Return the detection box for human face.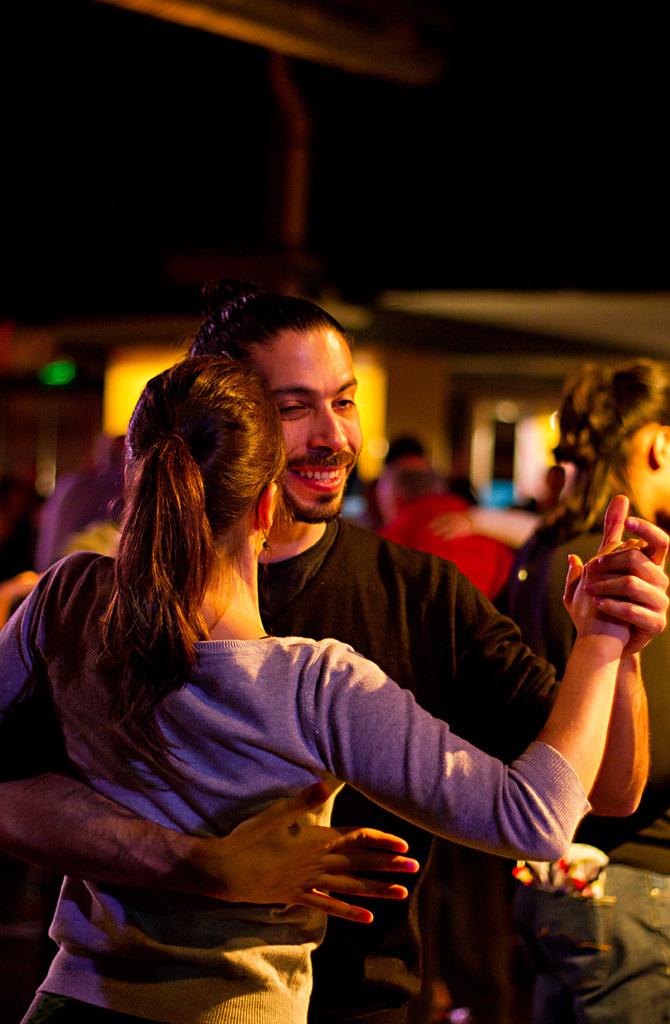
653, 427, 669, 515.
